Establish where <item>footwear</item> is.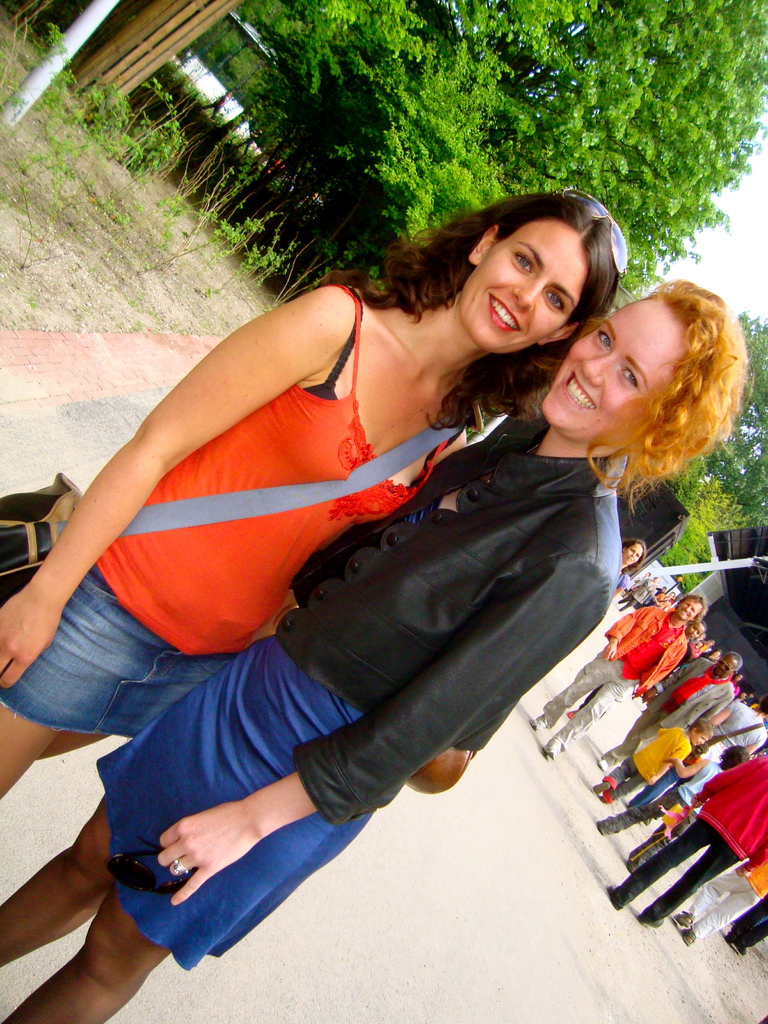
Established at x1=594, y1=781, x2=610, y2=796.
